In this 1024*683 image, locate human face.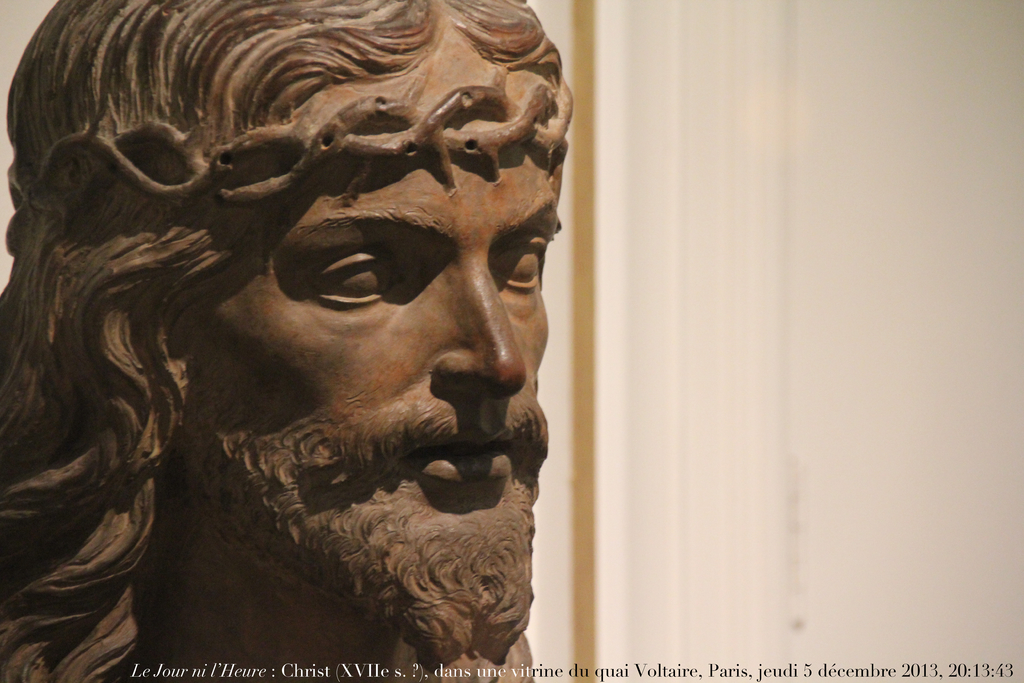
Bounding box: l=188, t=142, r=561, b=566.
